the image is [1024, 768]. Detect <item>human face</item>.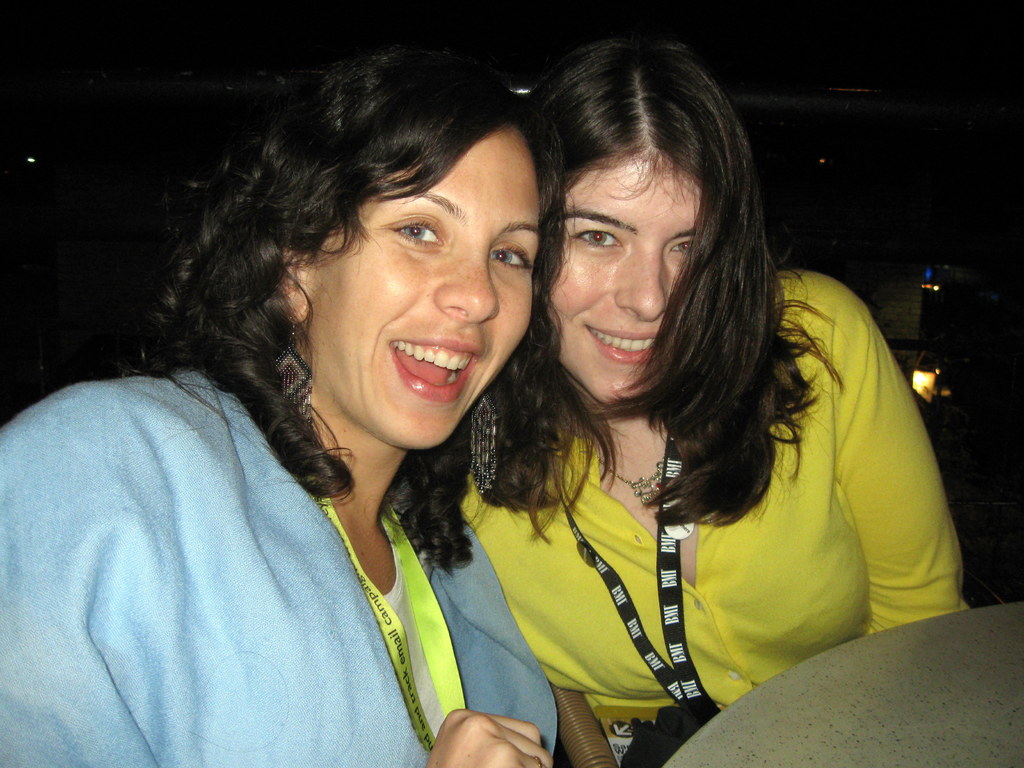
Detection: locate(554, 152, 703, 404).
